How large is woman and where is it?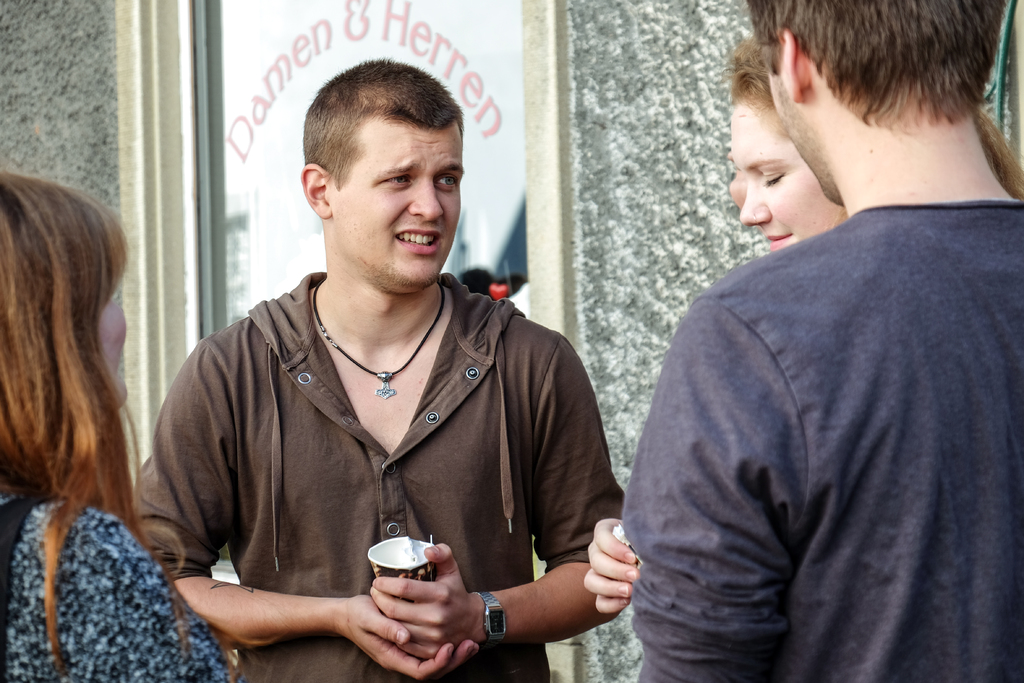
Bounding box: detection(0, 172, 167, 661).
